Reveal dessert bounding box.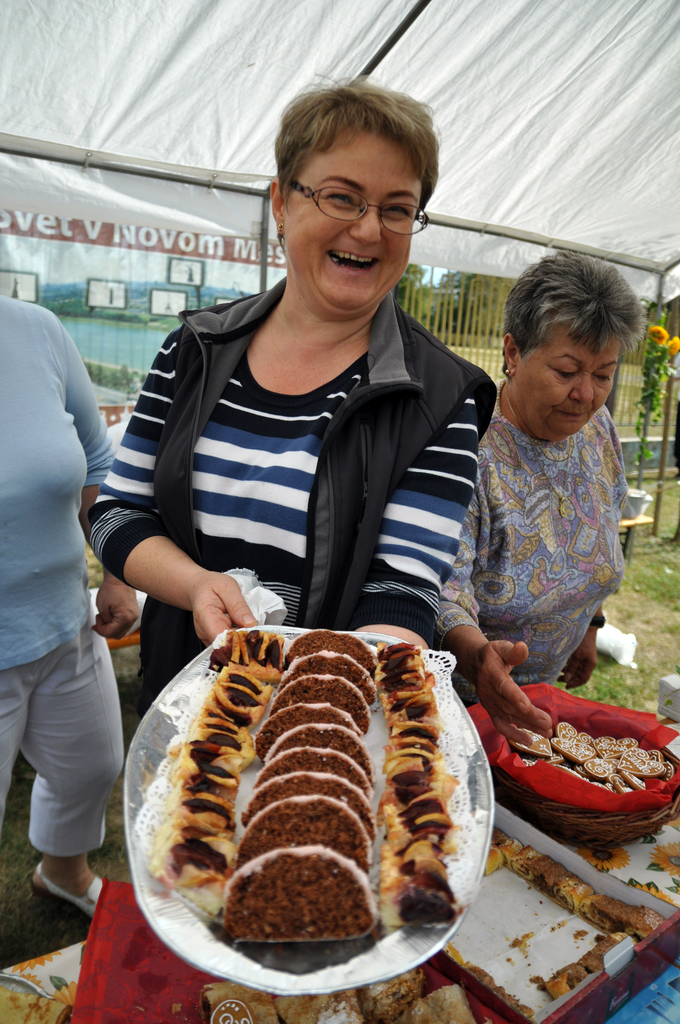
Revealed: bbox(248, 746, 369, 788).
